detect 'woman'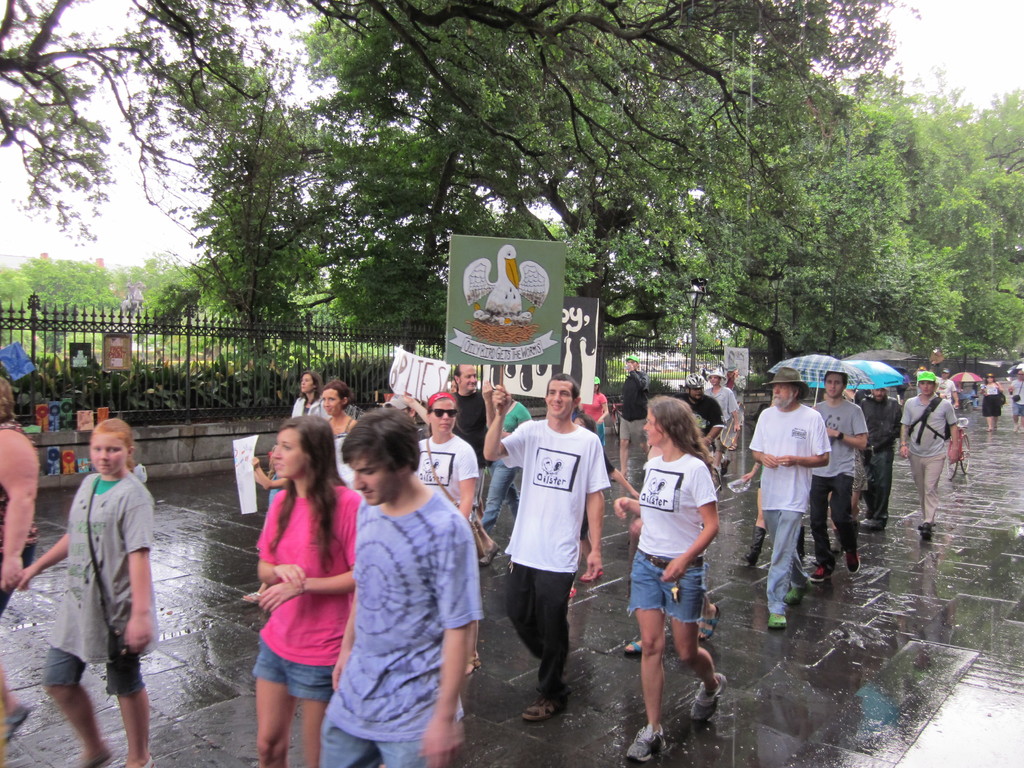
[x1=579, y1=376, x2=609, y2=444]
